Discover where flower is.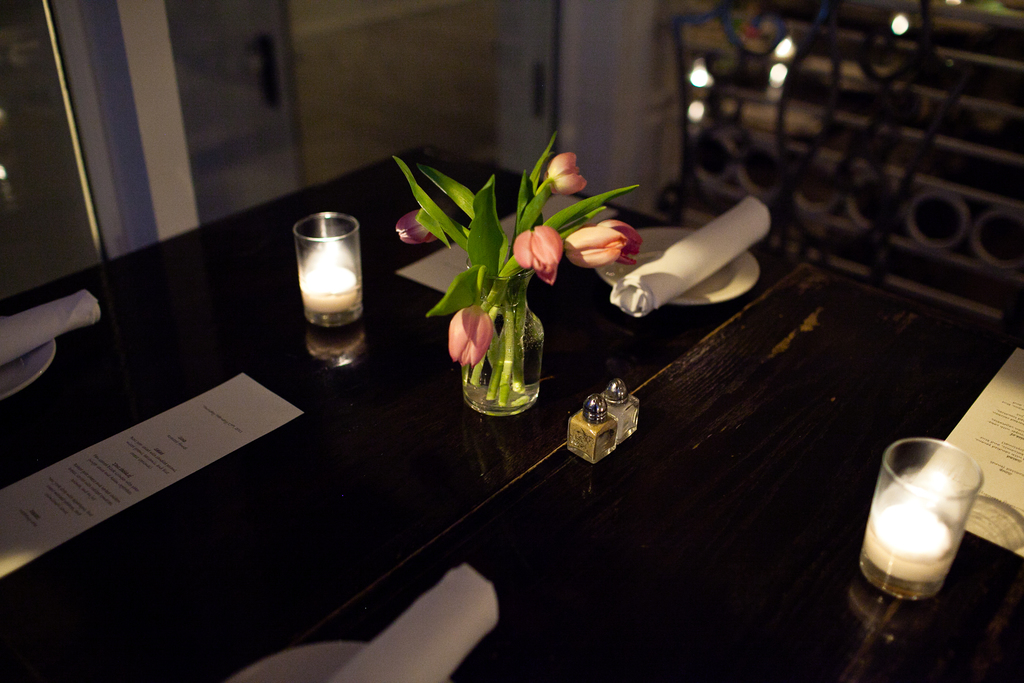
Discovered at locate(547, 152, 588, 197).
